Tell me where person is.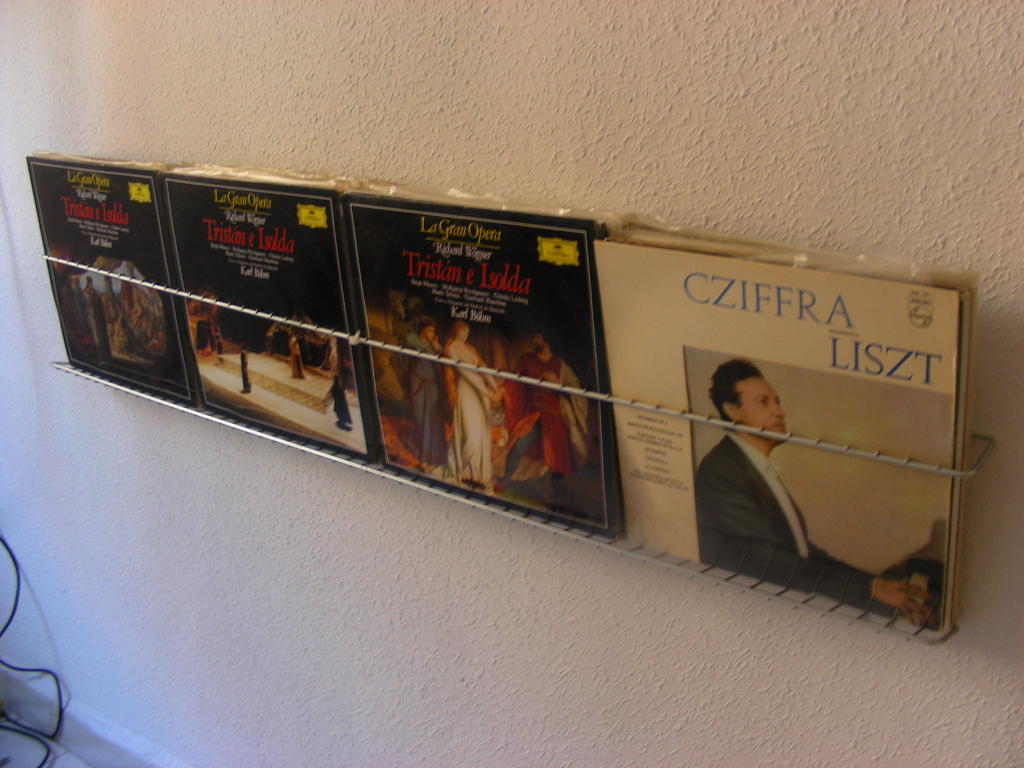
person is at BBox(445, 322, 499, 498).
